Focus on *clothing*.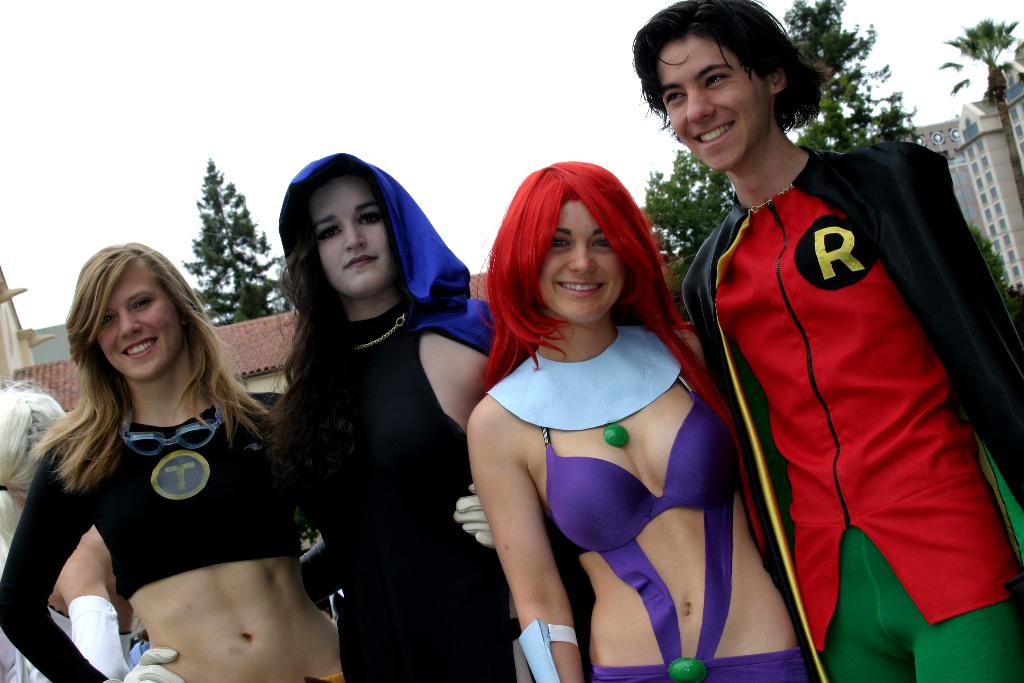
Focused at (x1=487, y1=325, x2=817, y2=682).
